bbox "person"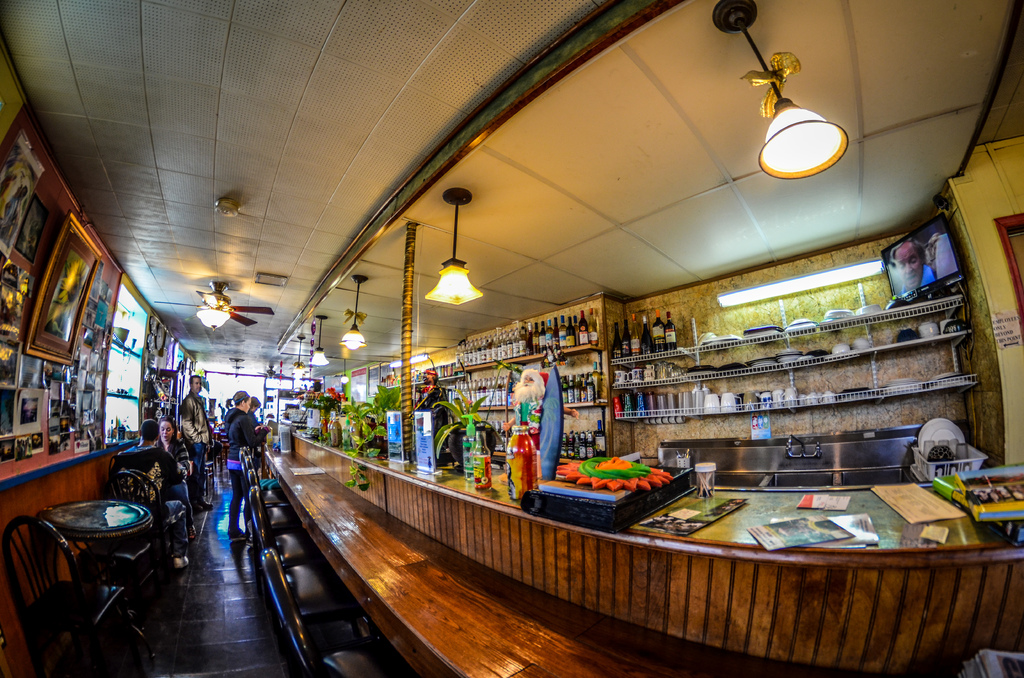
(left=246, top=396, right=260, bottom=426)
